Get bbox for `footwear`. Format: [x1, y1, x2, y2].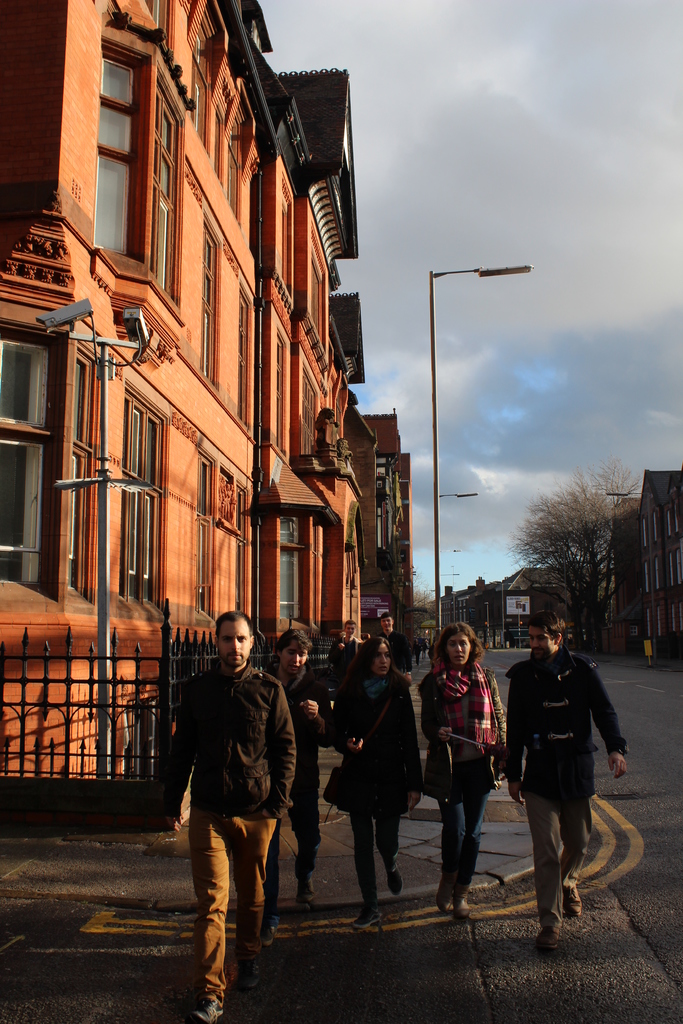
[288, 881, 311, 911].
